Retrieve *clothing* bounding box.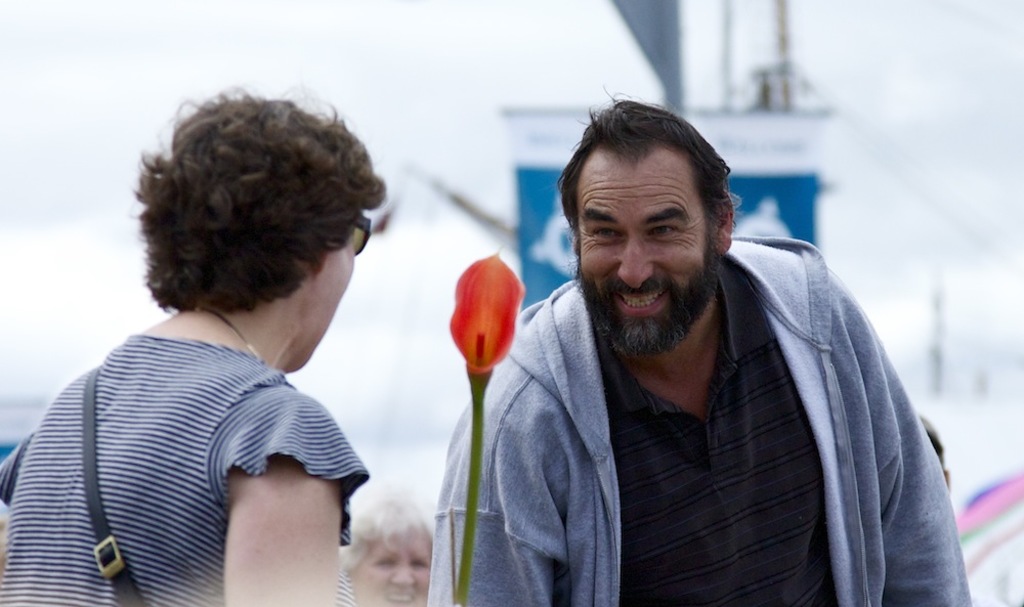
Bounding box: bbox=(428, 237, 972, 606).
